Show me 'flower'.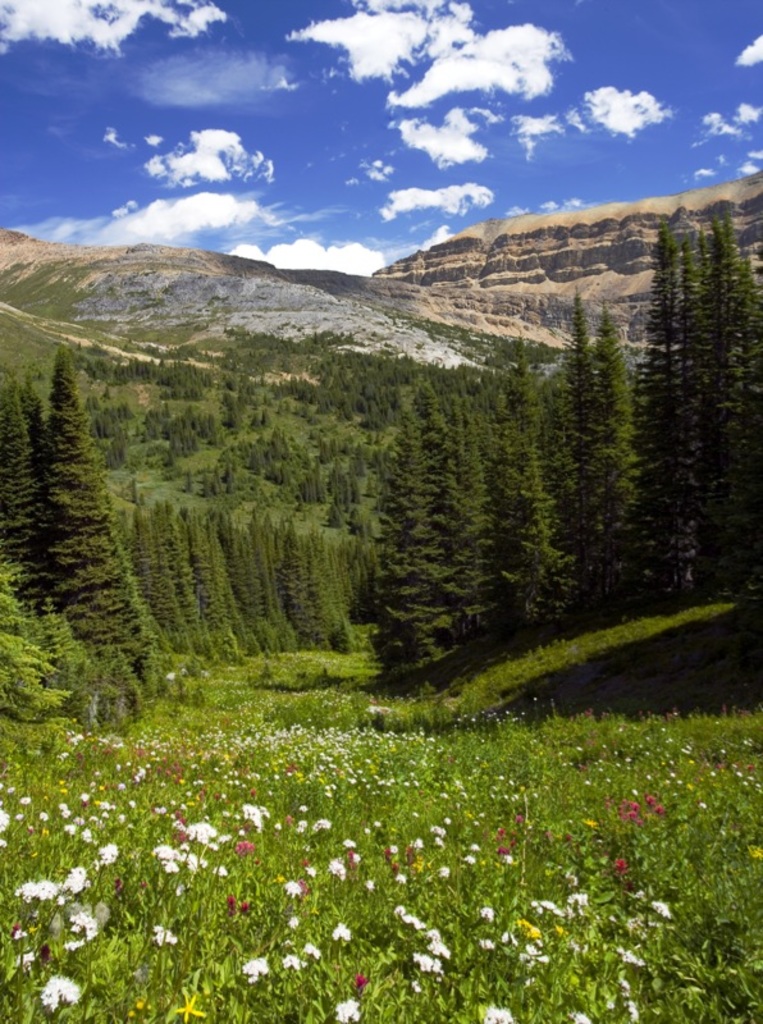
'flower' is here: {"left": 302, "top": 938, "right": 319, "bottom": 959}.
